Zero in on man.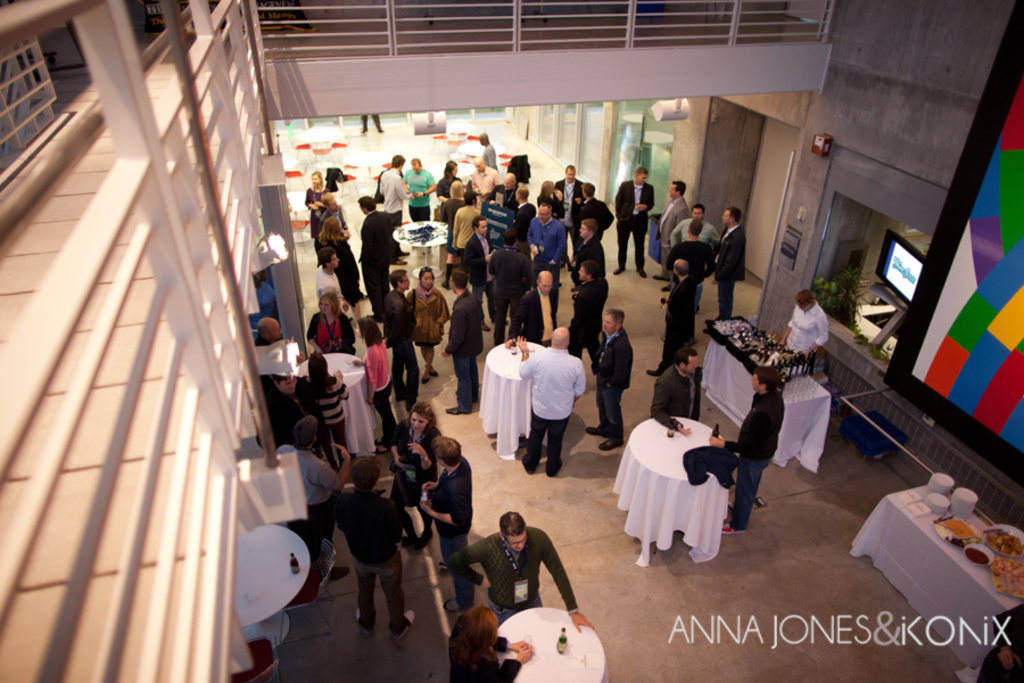
Zeroed in: {"left": 316, "top": 244, "right": 354, "bottom": 305}.
